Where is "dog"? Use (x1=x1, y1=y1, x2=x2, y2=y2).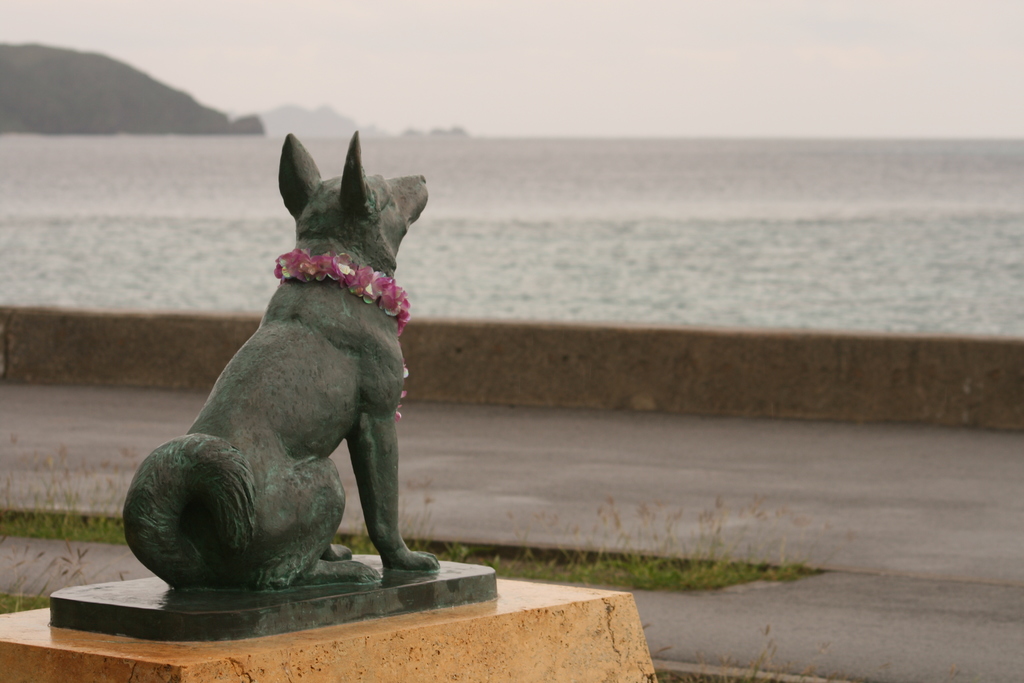
(x1=123, y1=131, x2=439, y2=593).
